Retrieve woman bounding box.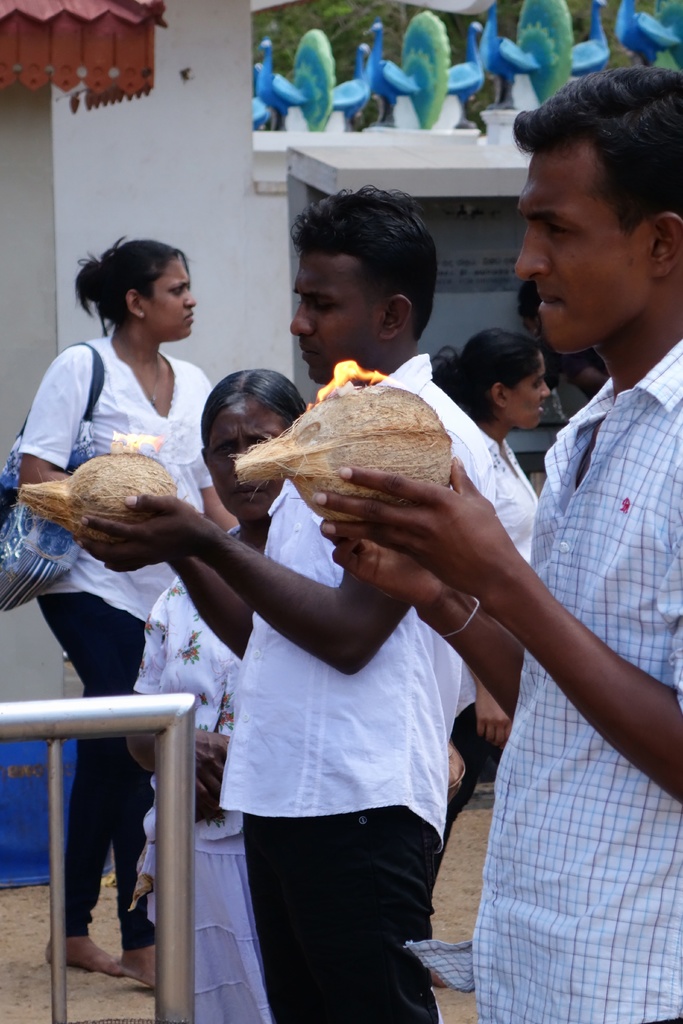
Bounding box: l=128, t=371, r=304, b=1023.
